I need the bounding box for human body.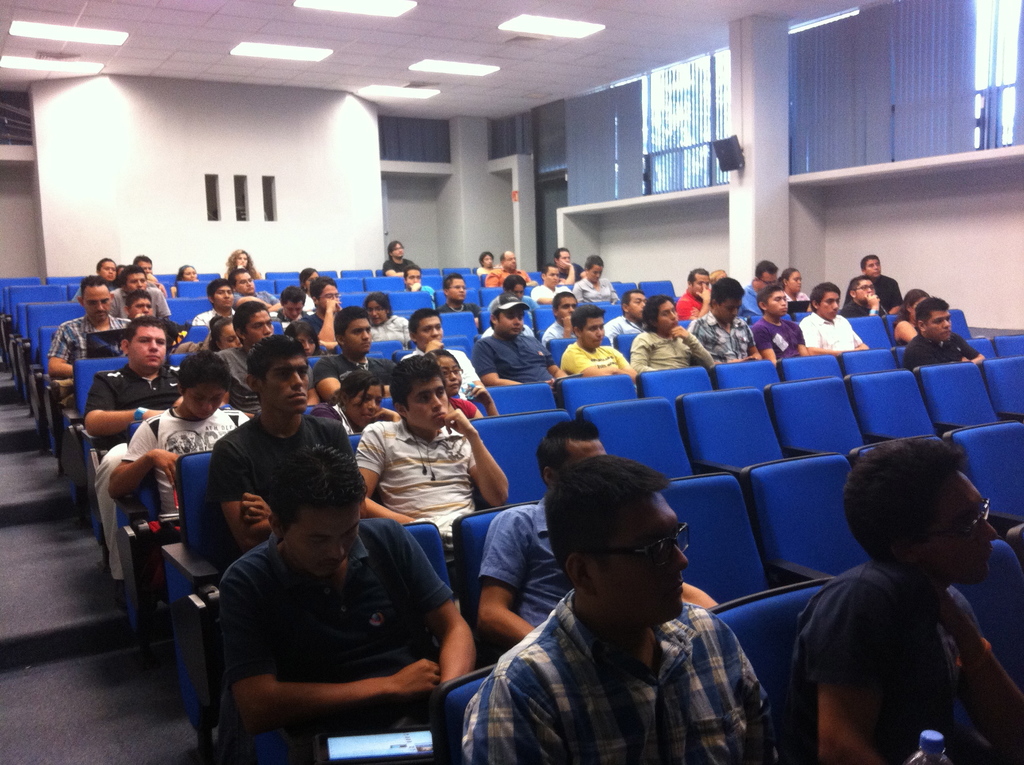
Here it is: 368, 314, 413, 349.
